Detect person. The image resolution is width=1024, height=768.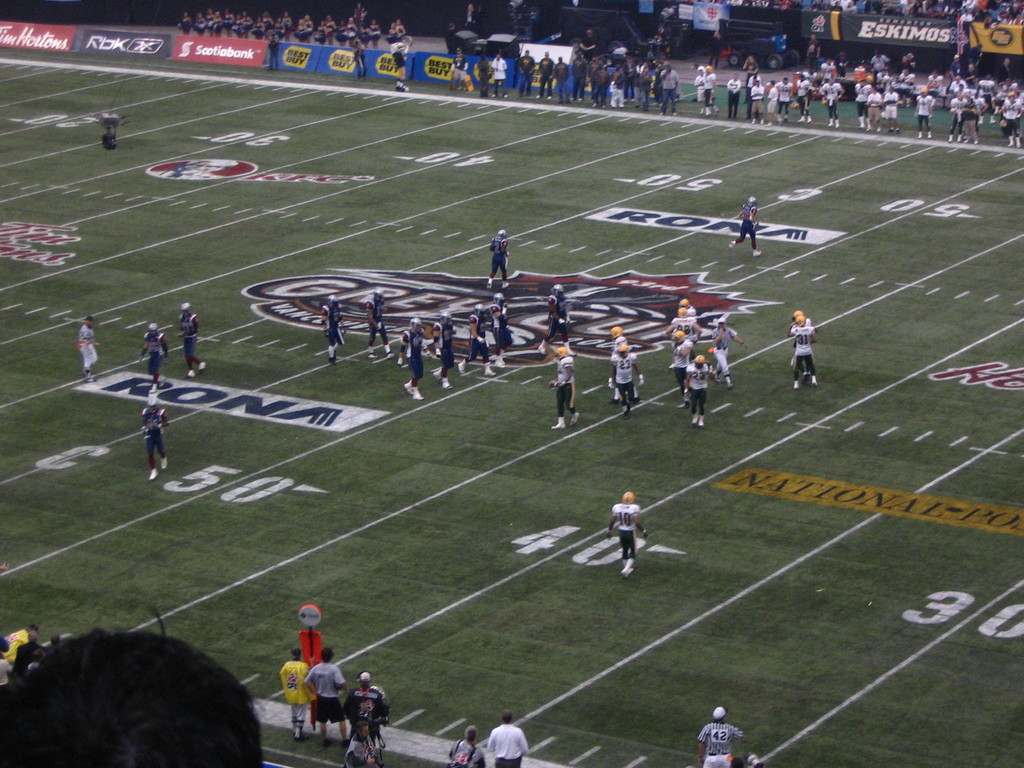
695/707/743/767.
